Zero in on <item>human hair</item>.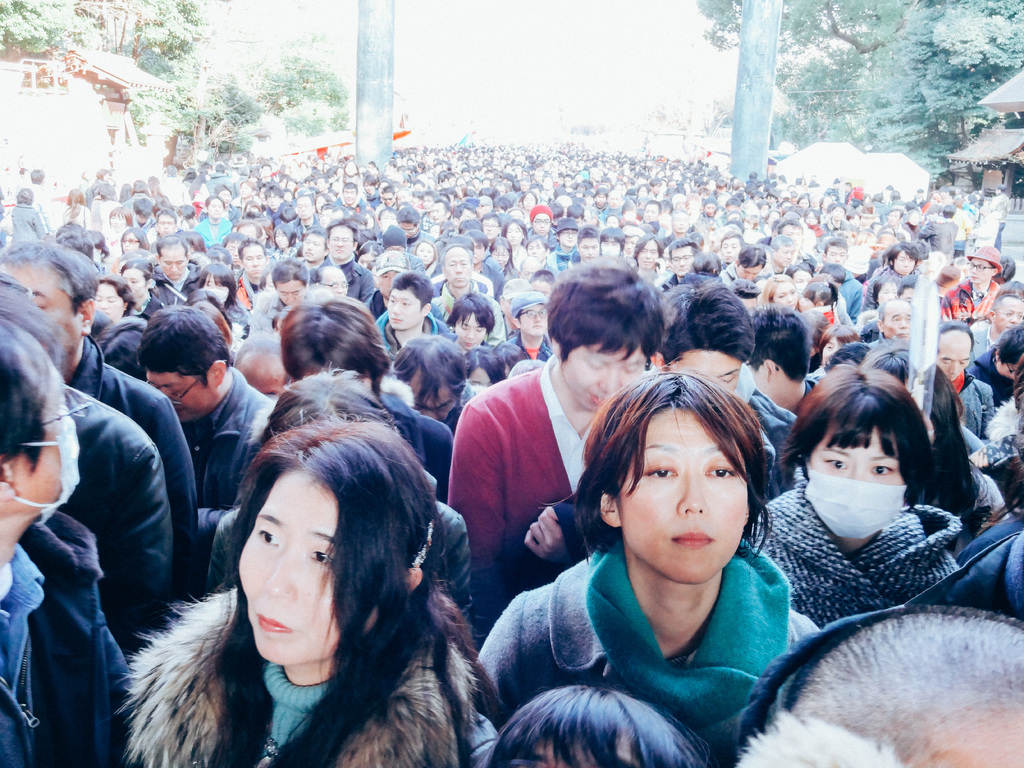
Zeroed in: locate(996, 321, 1023, 365).
